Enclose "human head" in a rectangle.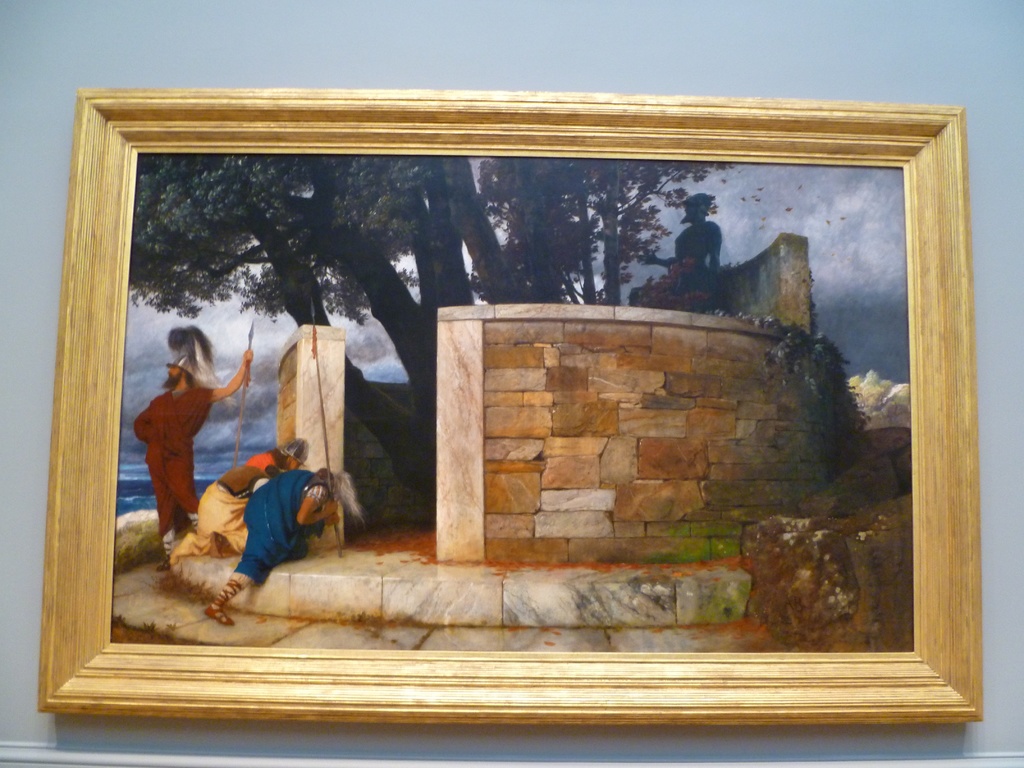
317:467:337:493.
